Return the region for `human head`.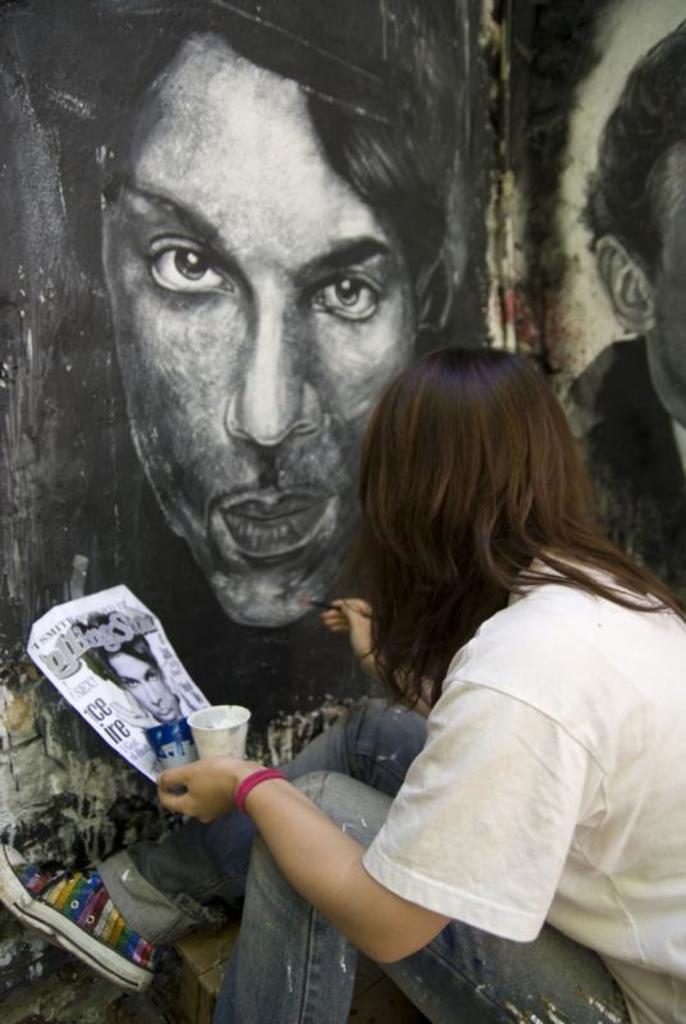
box(575, 13, 685, 411).
